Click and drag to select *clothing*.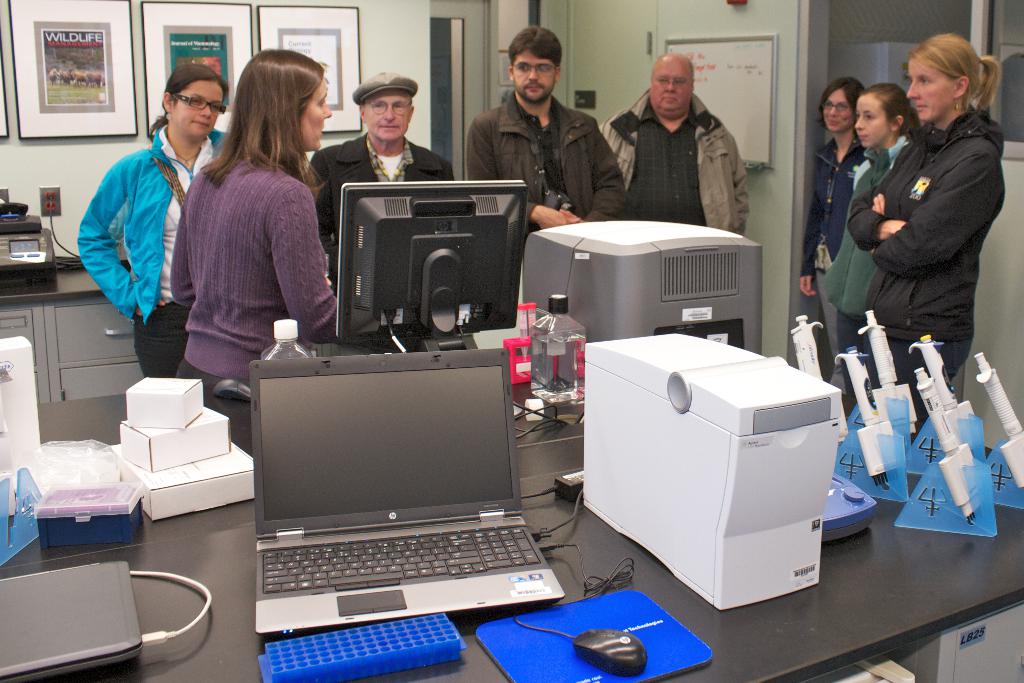
Selection: (x1=594, y1=99, x2=745, y2=273).
